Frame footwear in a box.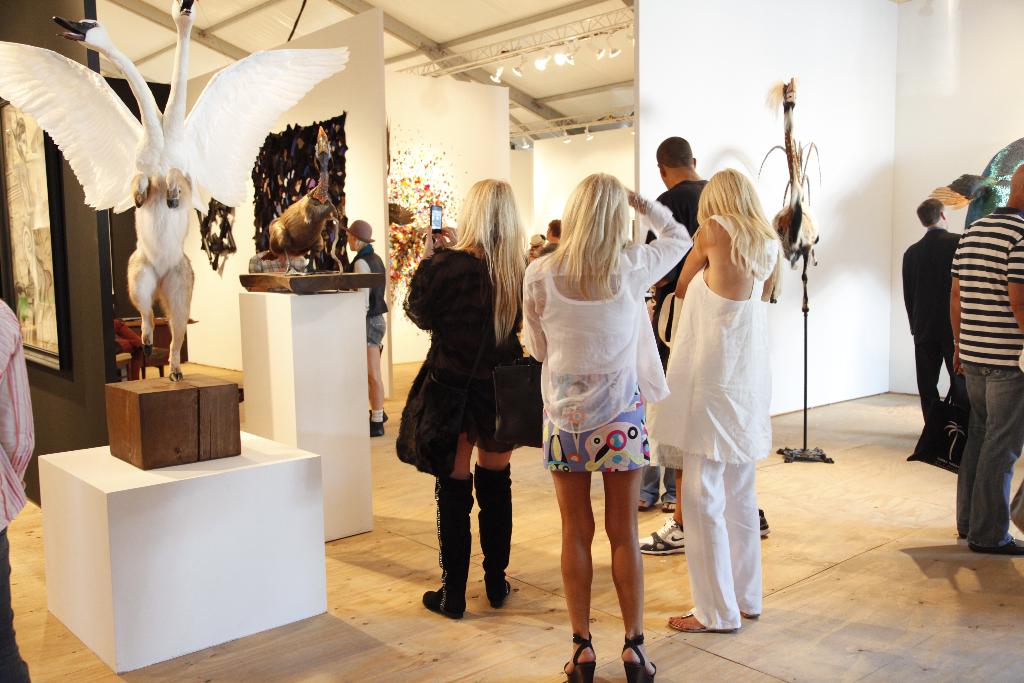
[661,500,678,514].
